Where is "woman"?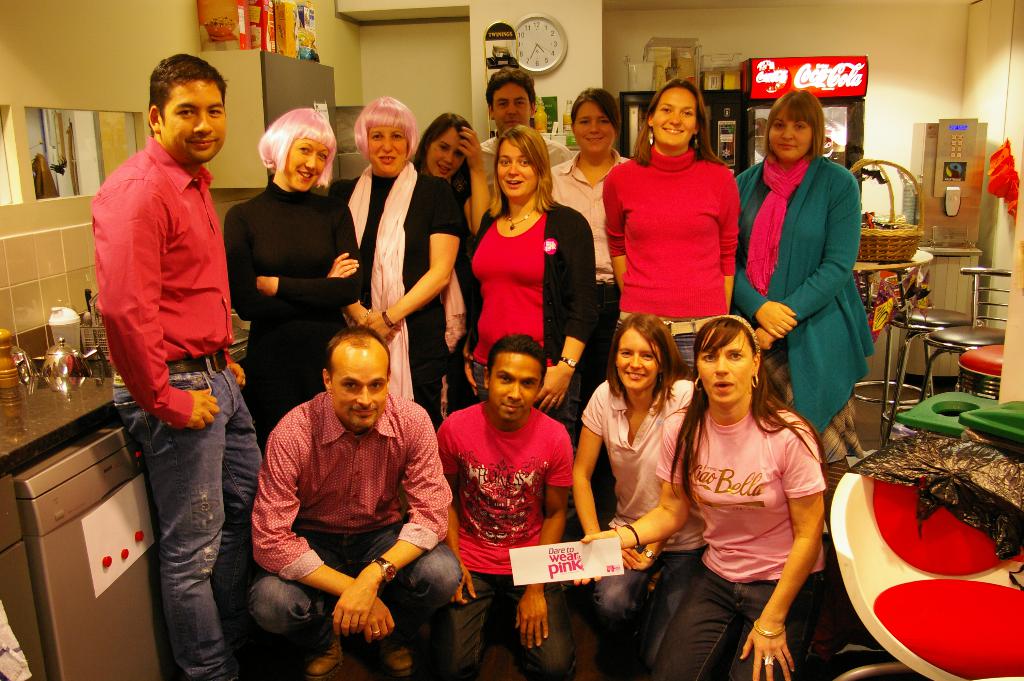
box(326, 97, 463, 419).
